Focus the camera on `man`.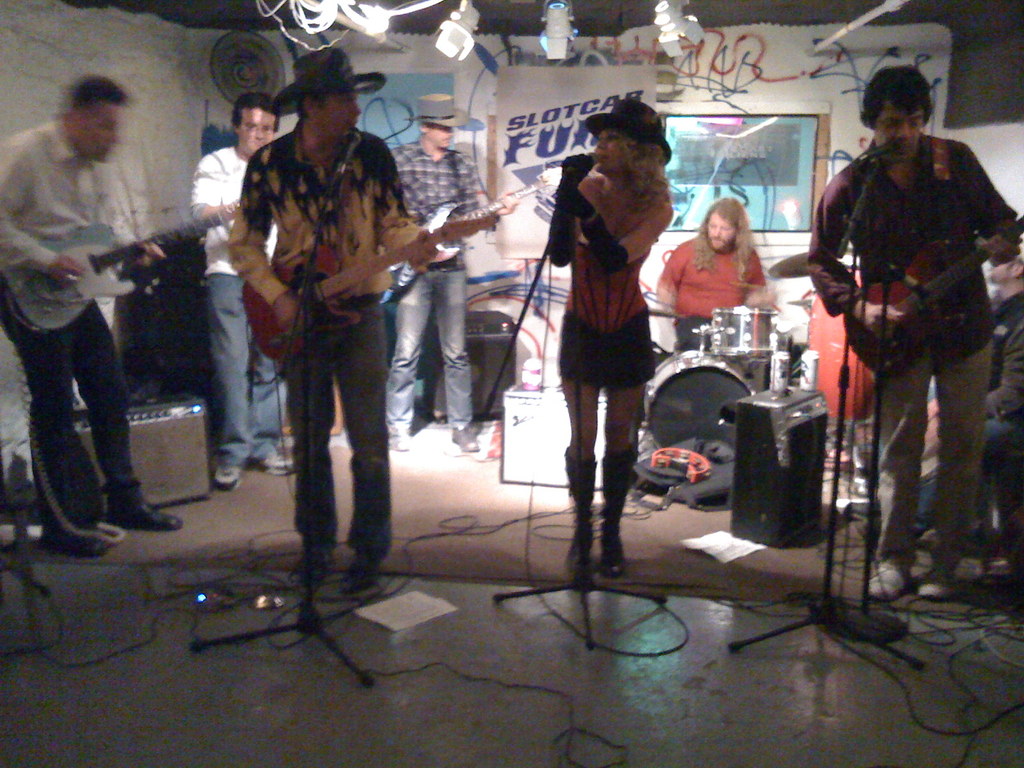
Focus region: (x1=378, y1=91, x2=516, y2=452).
